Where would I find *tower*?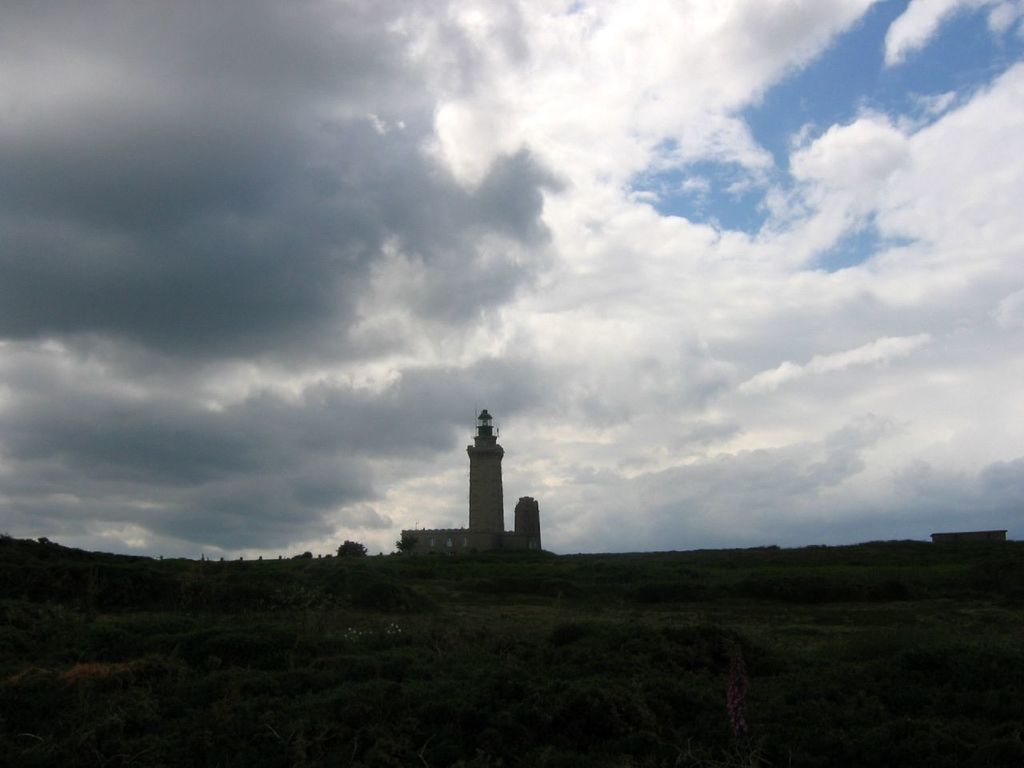
At 466:410:506:552.
